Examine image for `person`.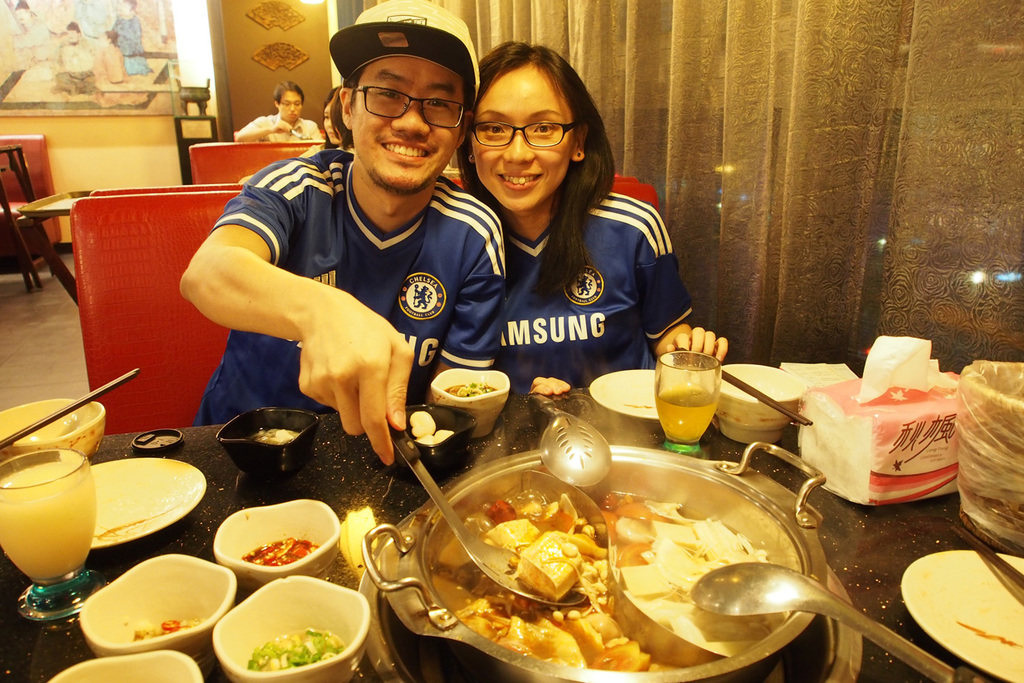
Examination result: bbox=[227, 79, 328, 151].
